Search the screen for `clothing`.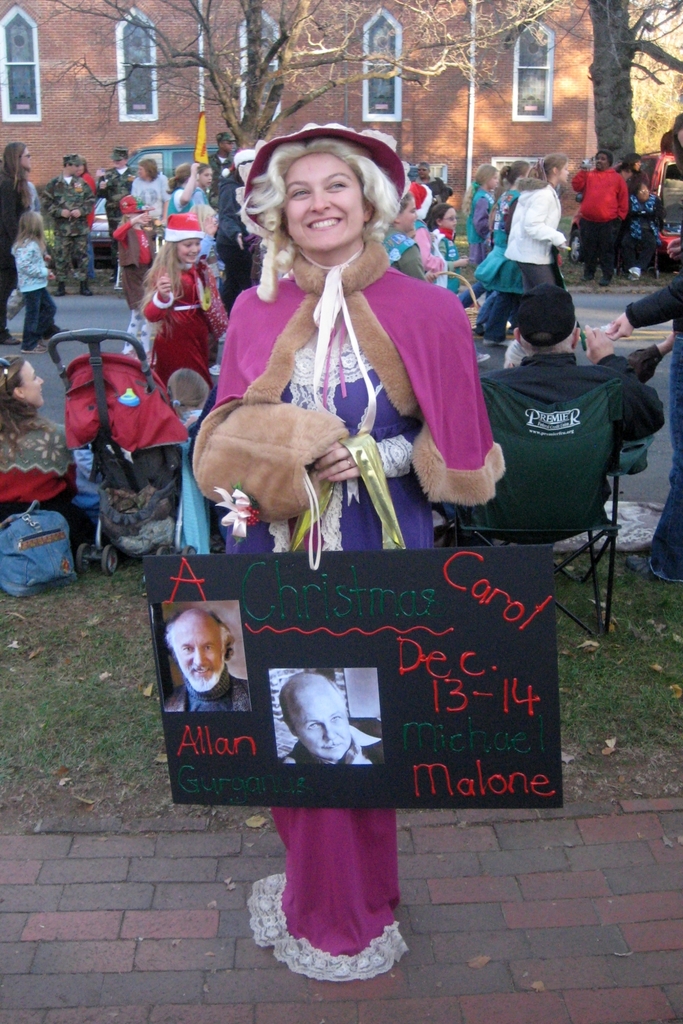
Found at l=87, t=175, r=96, b=276.
